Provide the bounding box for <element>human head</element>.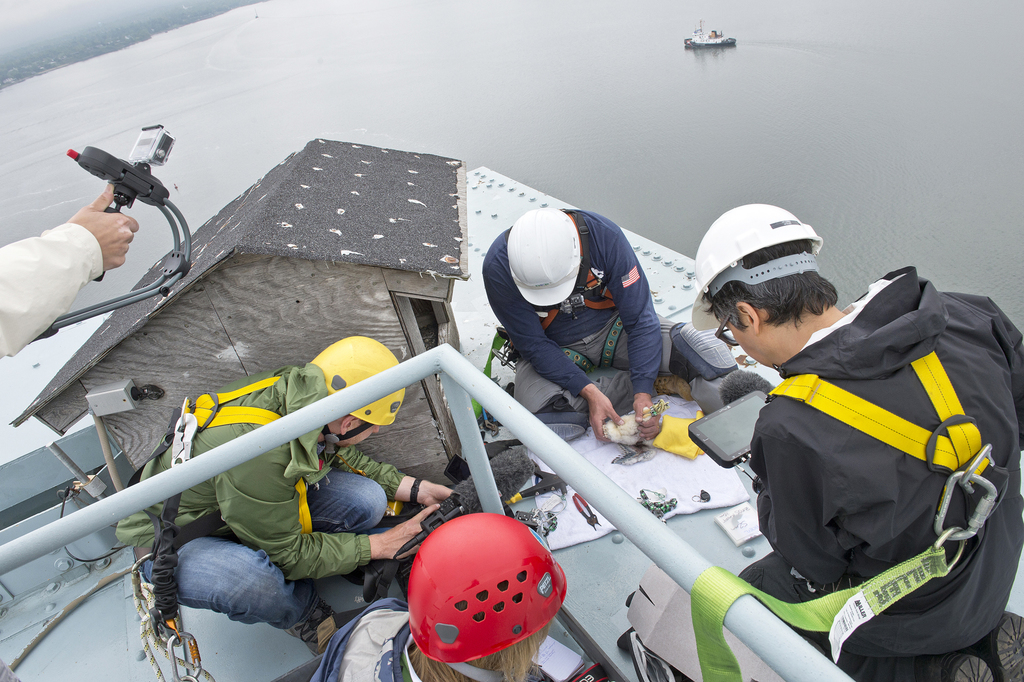
<box>406,513,567,674</box>.
